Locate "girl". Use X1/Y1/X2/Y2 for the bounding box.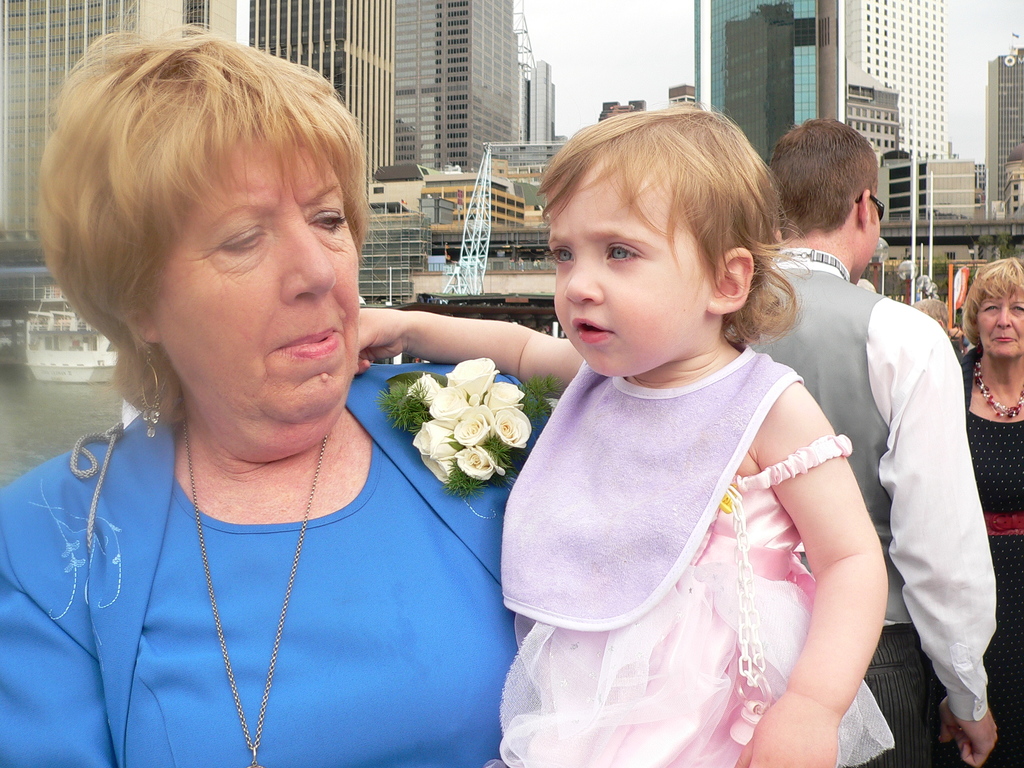
357/102/894/767.
